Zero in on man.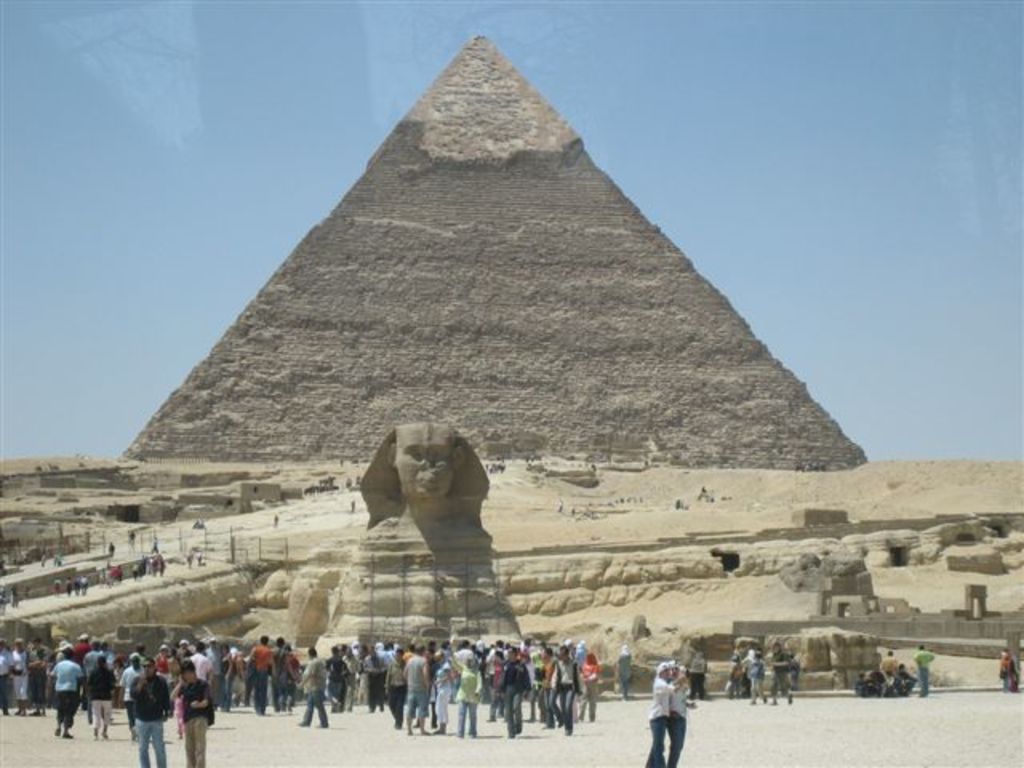
Zeroed in: select_region(326, 650, 350, 704).
